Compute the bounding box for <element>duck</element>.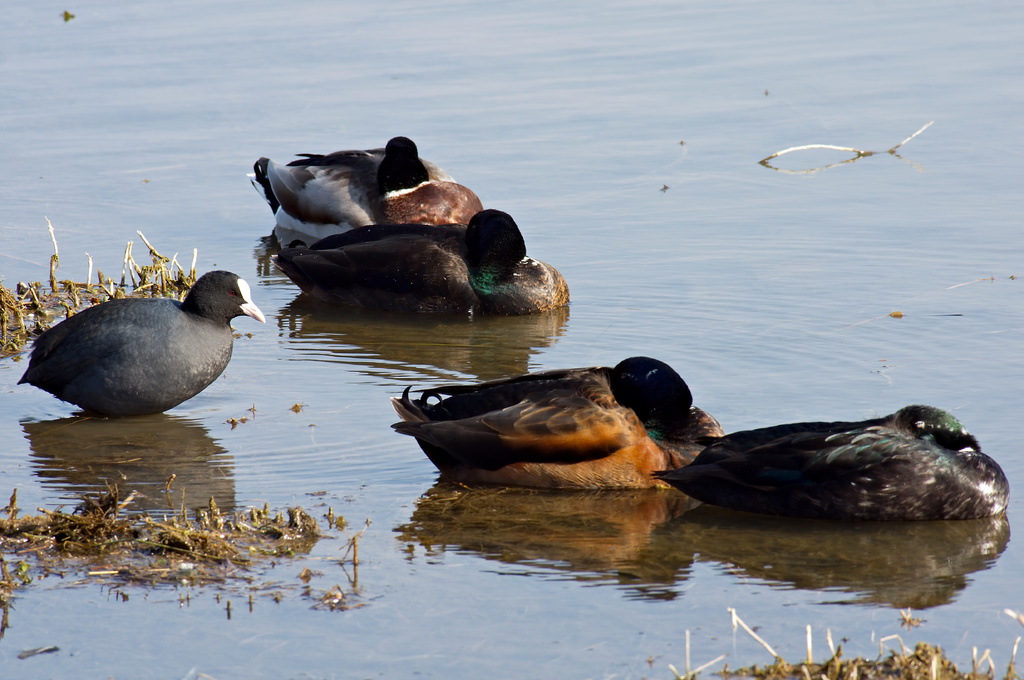
<region>268, 206, 572, 333</region>.
